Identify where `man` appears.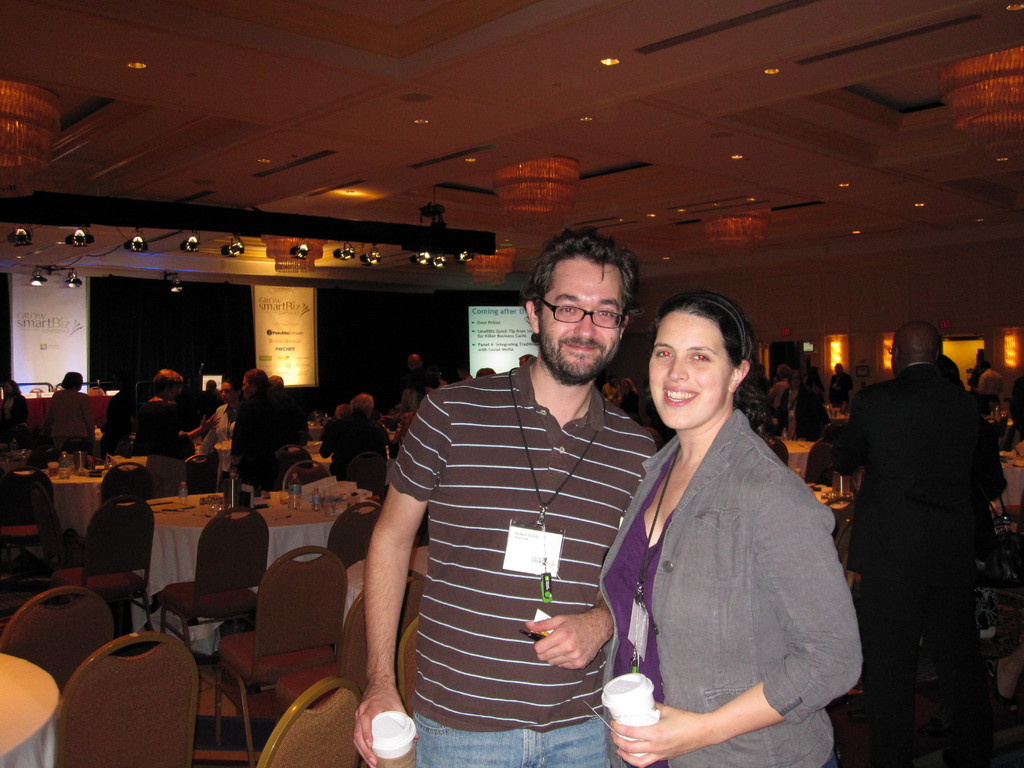
Appears at crop(350, 218, 669, 767).
